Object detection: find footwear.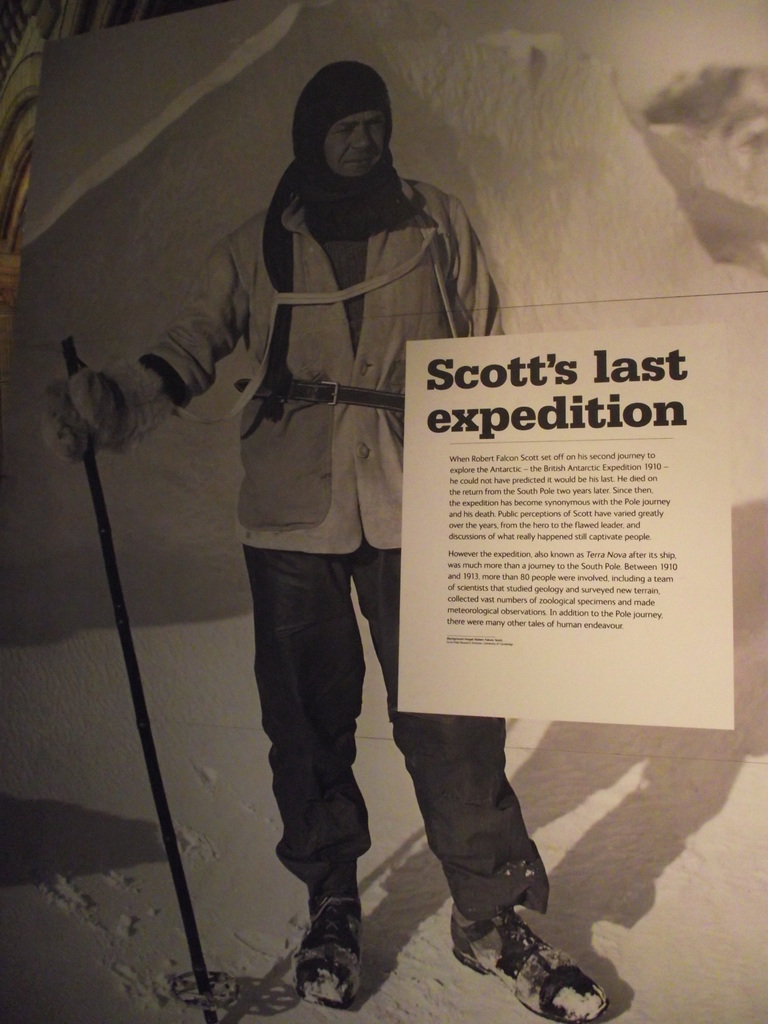
detection(451, 900, 617, 1023).
